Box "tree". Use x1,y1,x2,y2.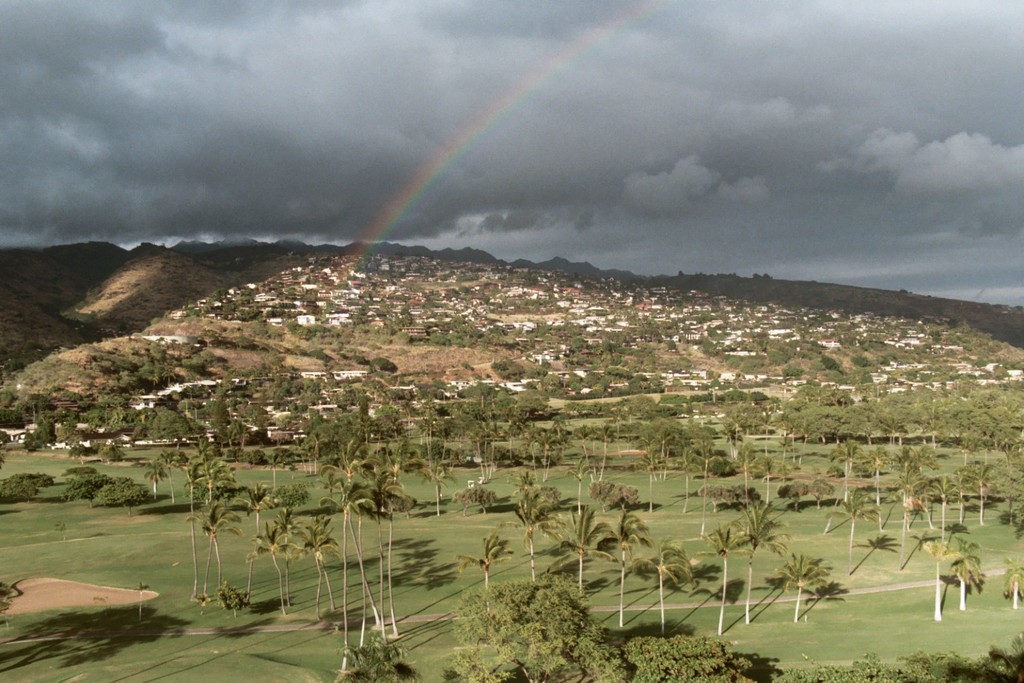
66,393,83,402.
